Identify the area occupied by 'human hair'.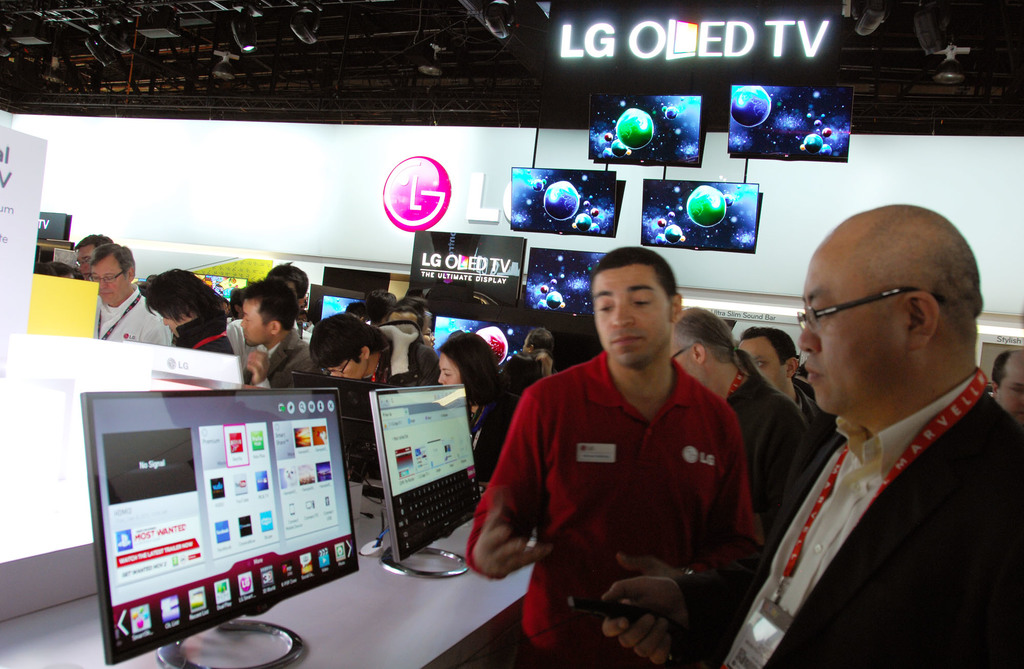
Area: region(391, 305, 424, 332).
